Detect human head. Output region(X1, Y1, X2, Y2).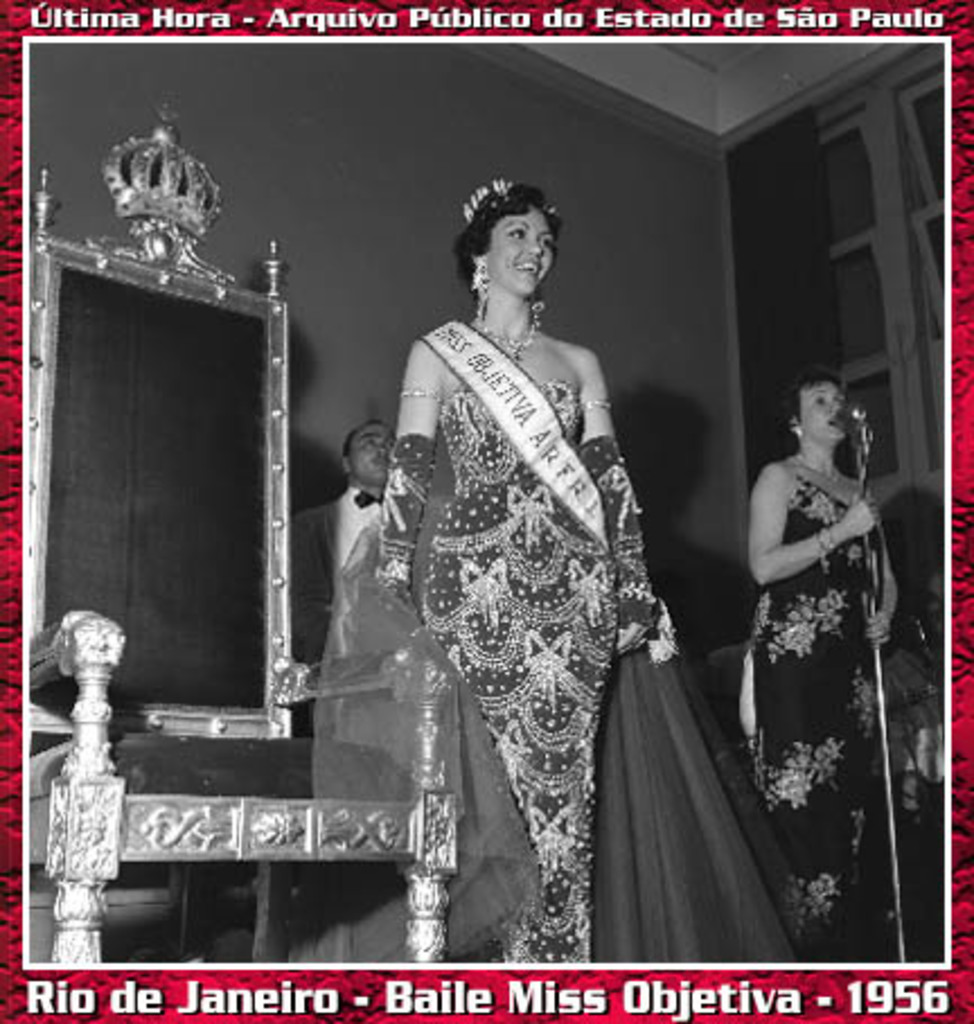
region(785, 370, 848, 442).
